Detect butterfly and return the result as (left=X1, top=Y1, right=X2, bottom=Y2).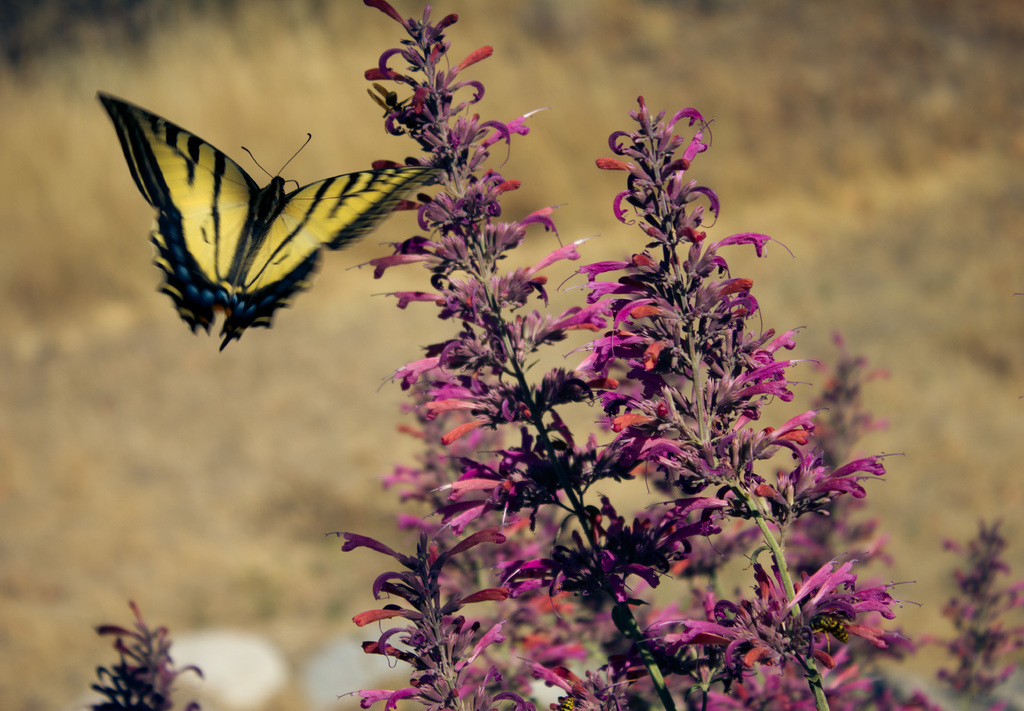
(left=109, top=93, right=385, bottom=371).
